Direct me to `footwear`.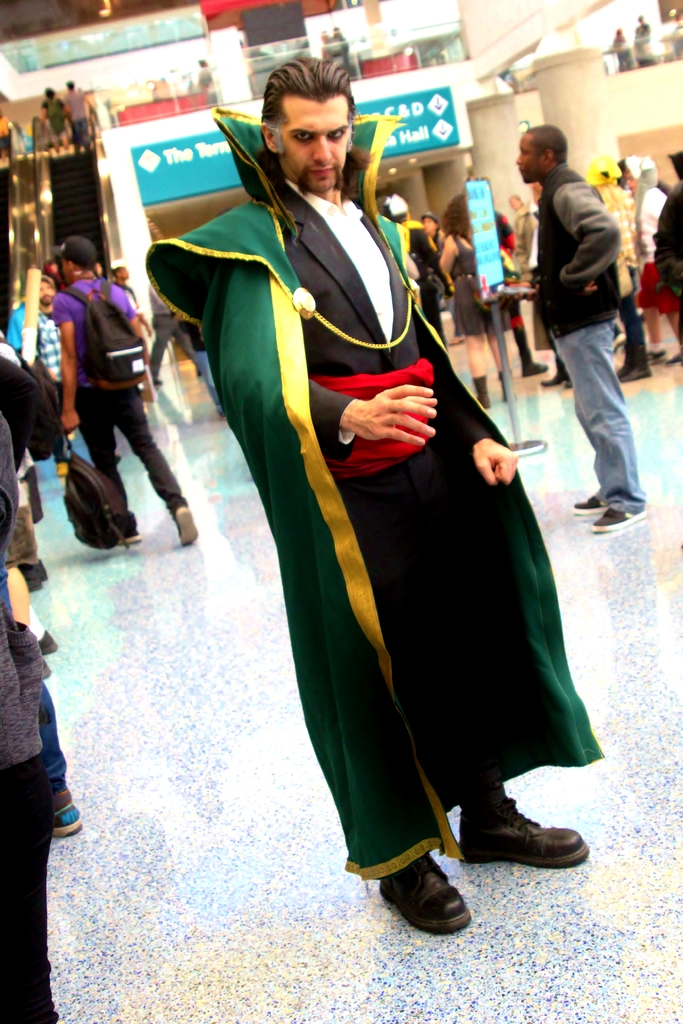
Direction: 461:804:587:874.
